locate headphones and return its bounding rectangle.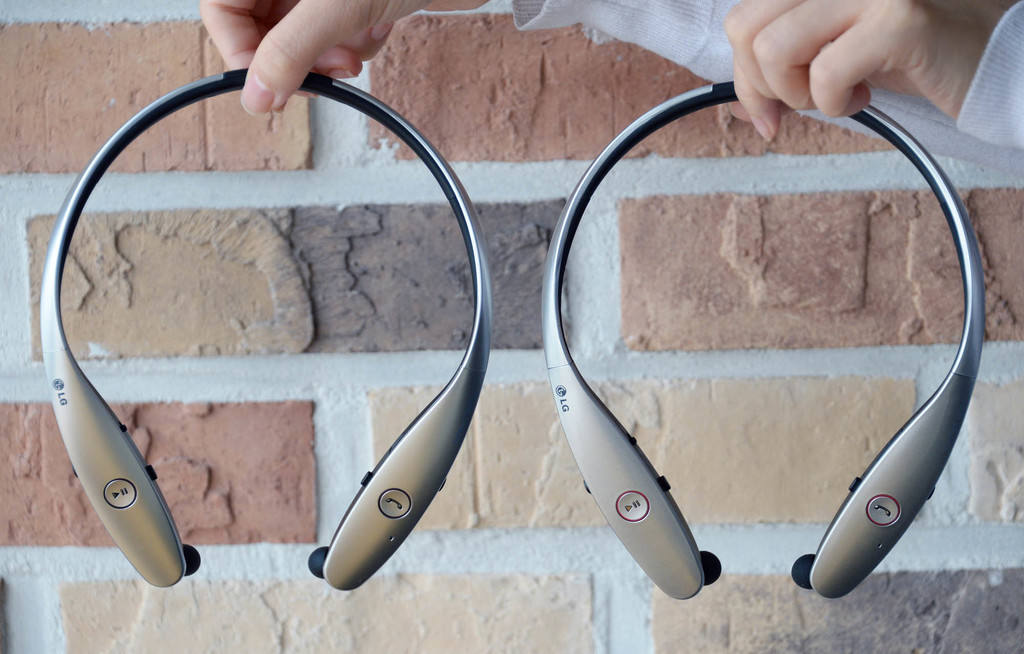
561:48:980:565.
